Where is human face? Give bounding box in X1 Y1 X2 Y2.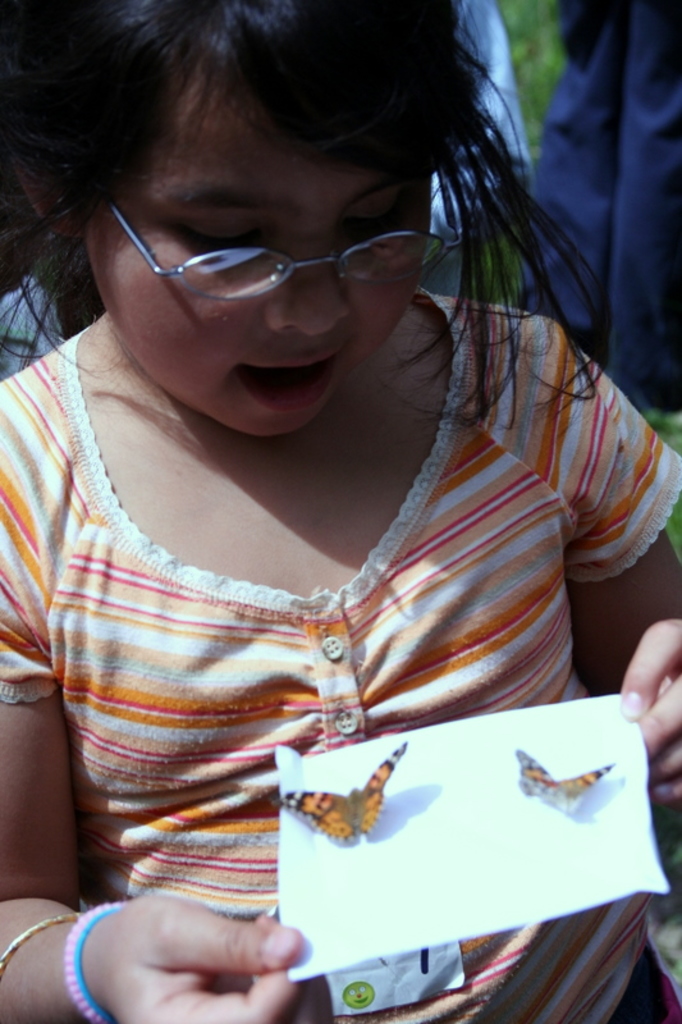
84 46 432 436.
